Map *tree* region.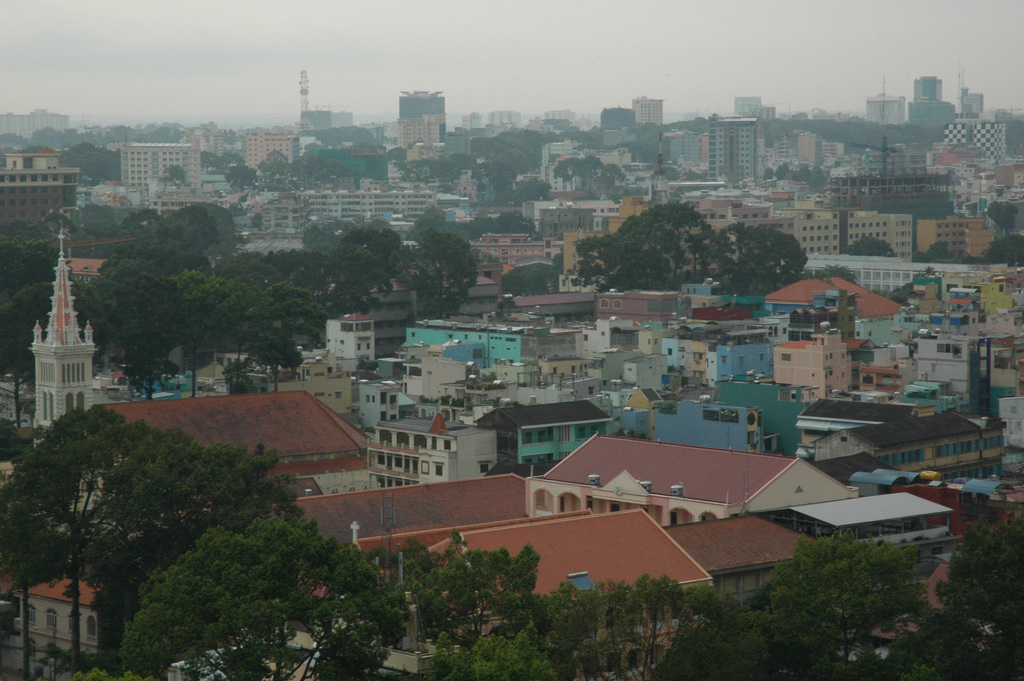
Mapped to x1=124, y1=211, x2=215, y2=275.
